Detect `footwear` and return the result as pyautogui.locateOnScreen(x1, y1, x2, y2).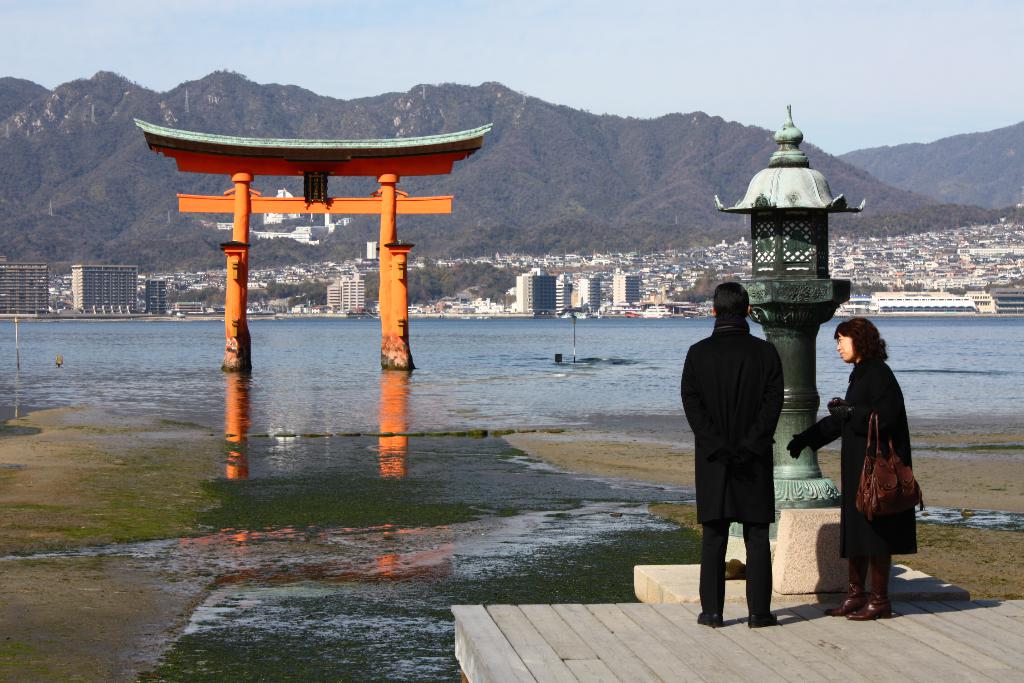
pyautogui.locateOnScreen(847, 597, 894, 621).
